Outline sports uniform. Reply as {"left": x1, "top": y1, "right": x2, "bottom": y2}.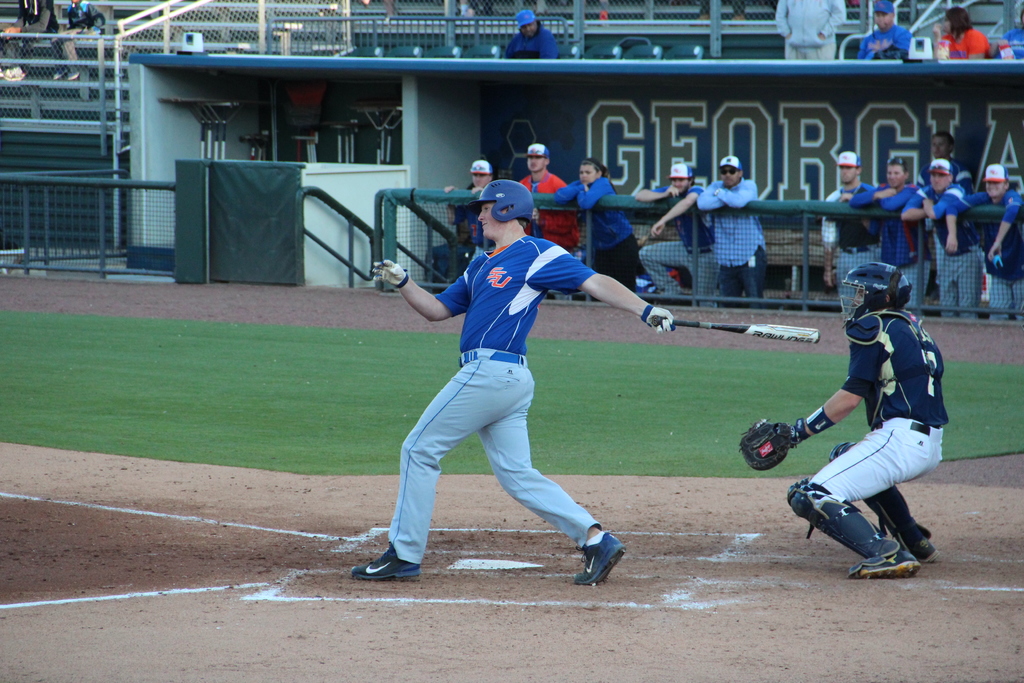
{"left": 356, "top": 166, "right": 655, "bottom": 582}.
